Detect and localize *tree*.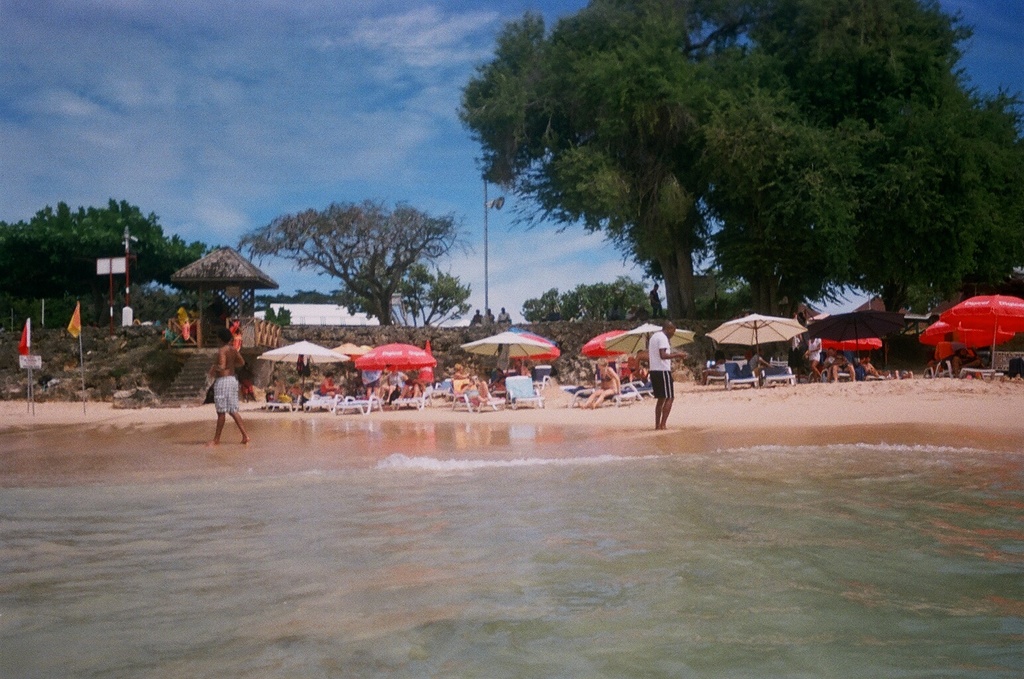
Localized at Rect(3, 199, 215, 322).
